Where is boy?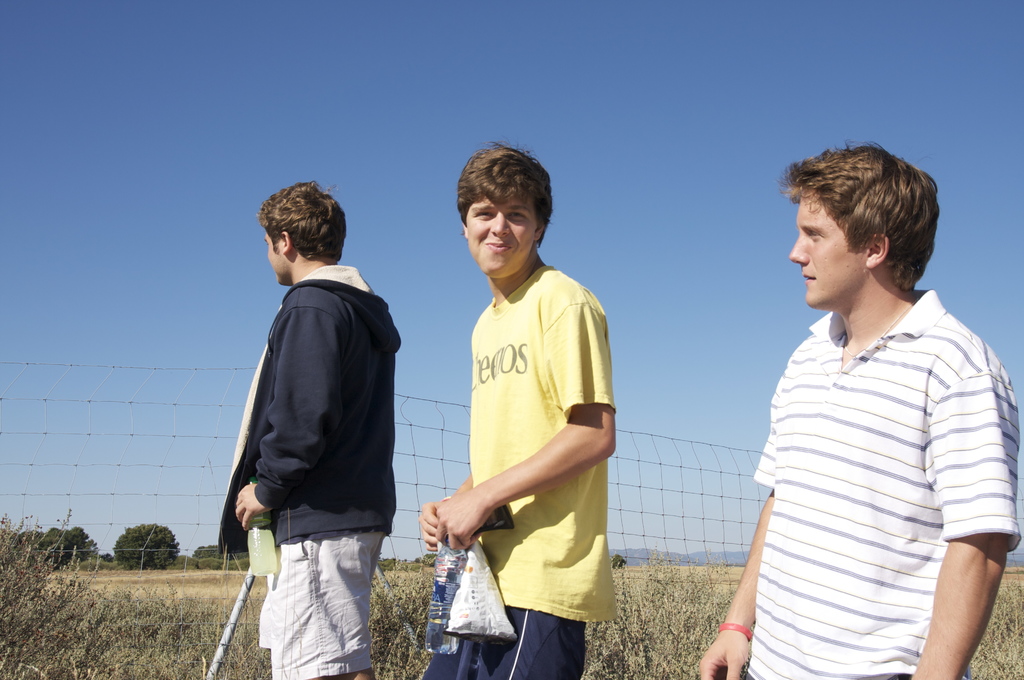
crop(411, 138, 620, 679).
